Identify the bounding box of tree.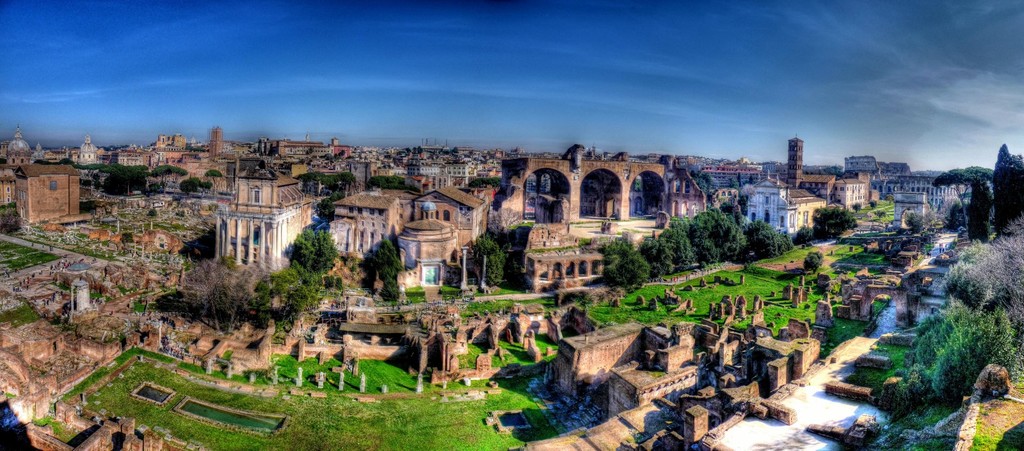
box(360, 230, 399, 304).
